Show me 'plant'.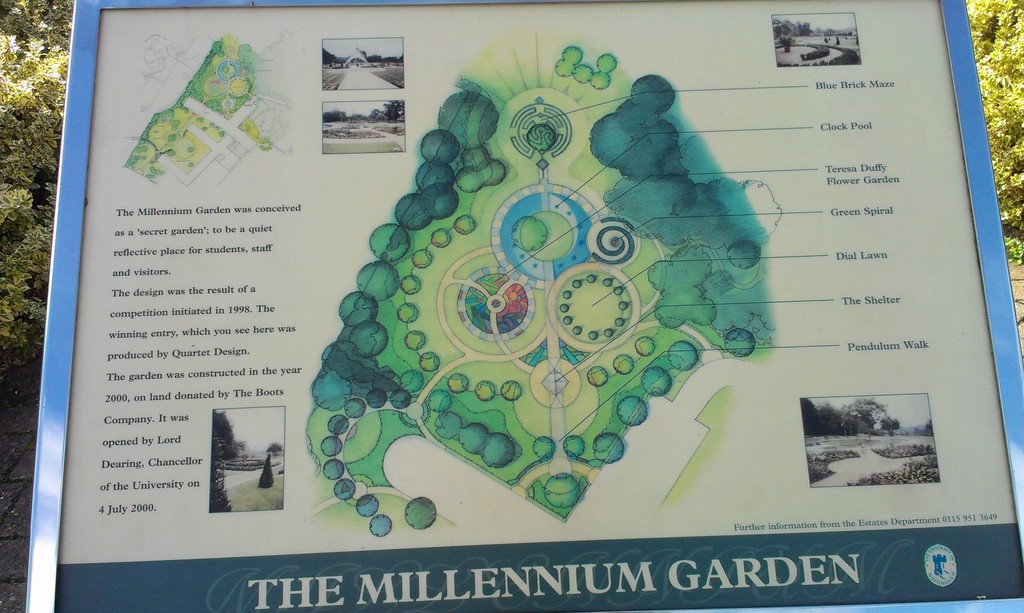
'plant' is here: Rect(323, 139, 399, 155).
